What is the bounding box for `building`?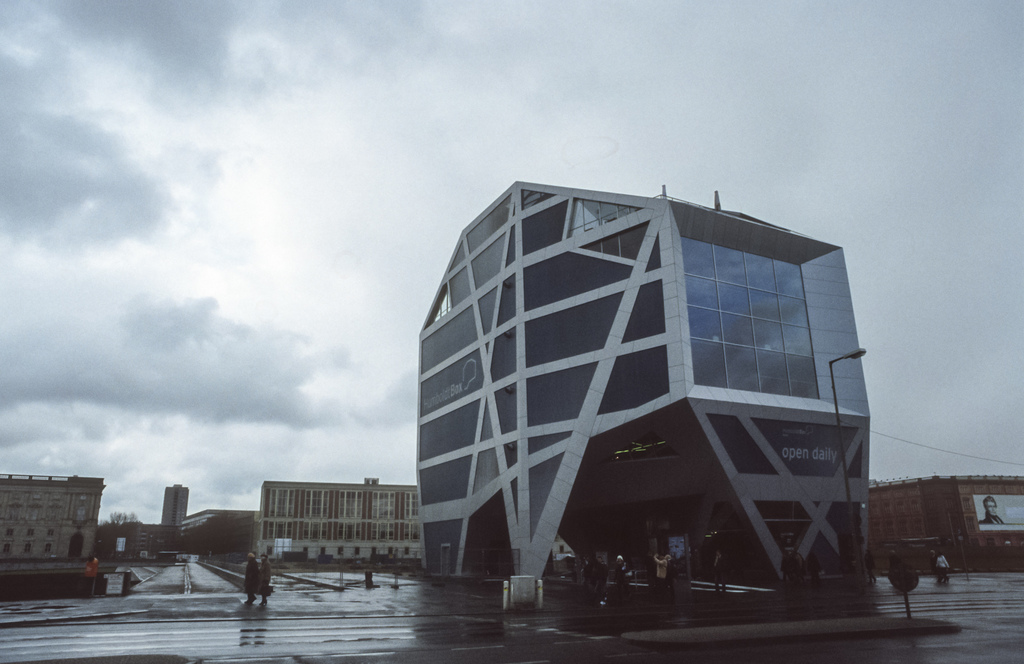
(left=413, top=184, right=874, bottom=600).
